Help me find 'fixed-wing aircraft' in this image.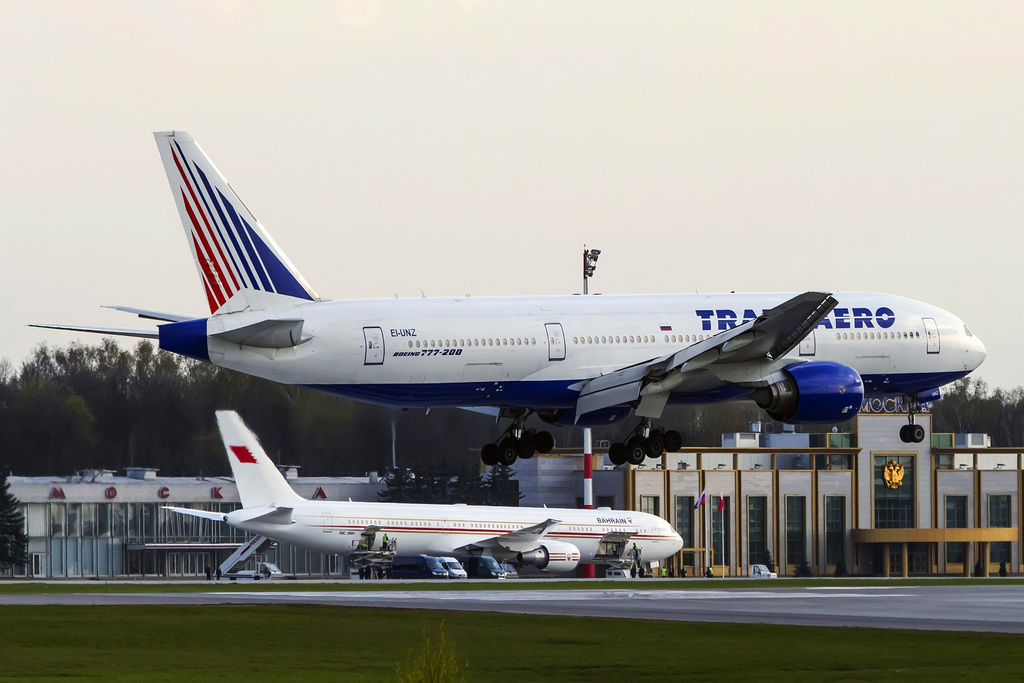
Found it: 163 408 687 577.
